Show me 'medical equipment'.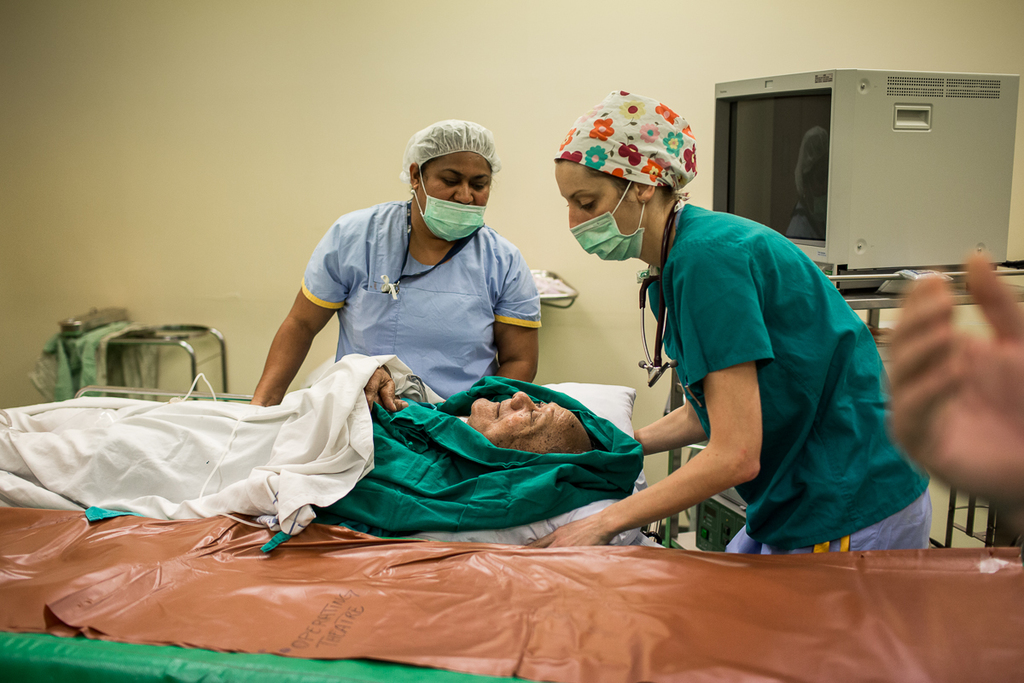
'medical equipment' is here: BBox(660, 261, 1023, 559).
